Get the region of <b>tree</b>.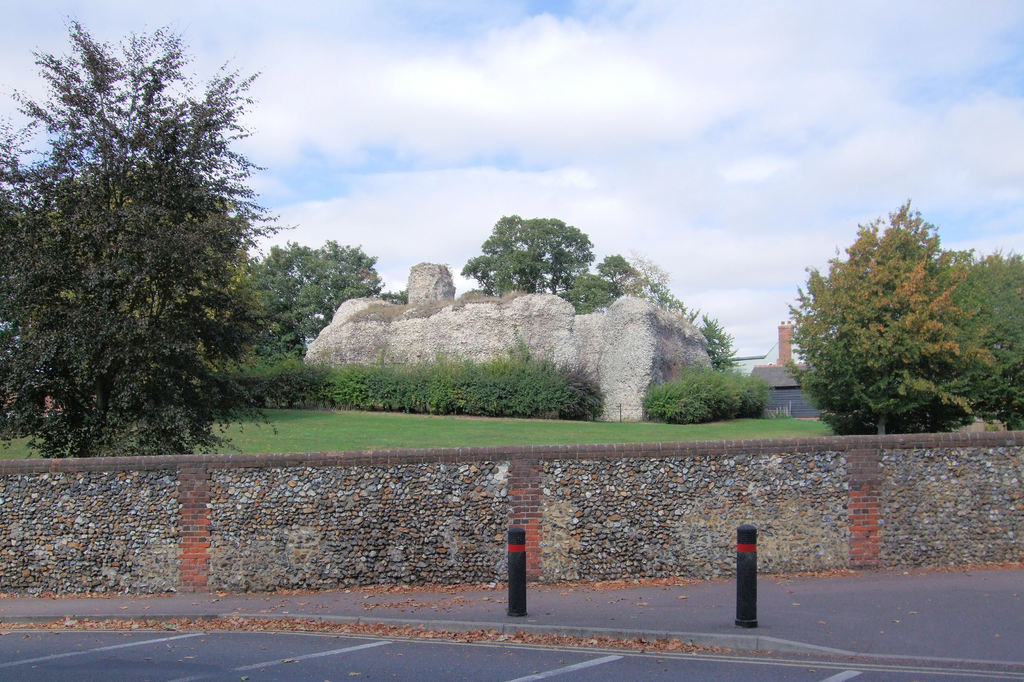
{"left": 255, "top": 231, "right": 423, "bottom": 352}.
